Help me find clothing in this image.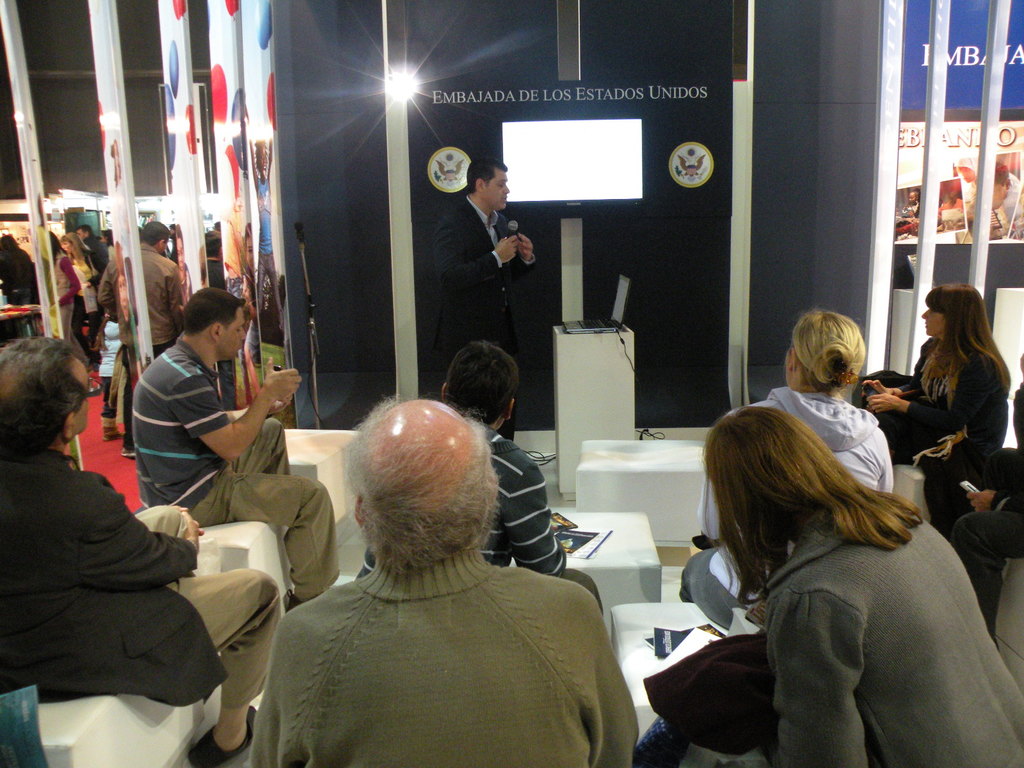
Found it: 47 244 79 323.
